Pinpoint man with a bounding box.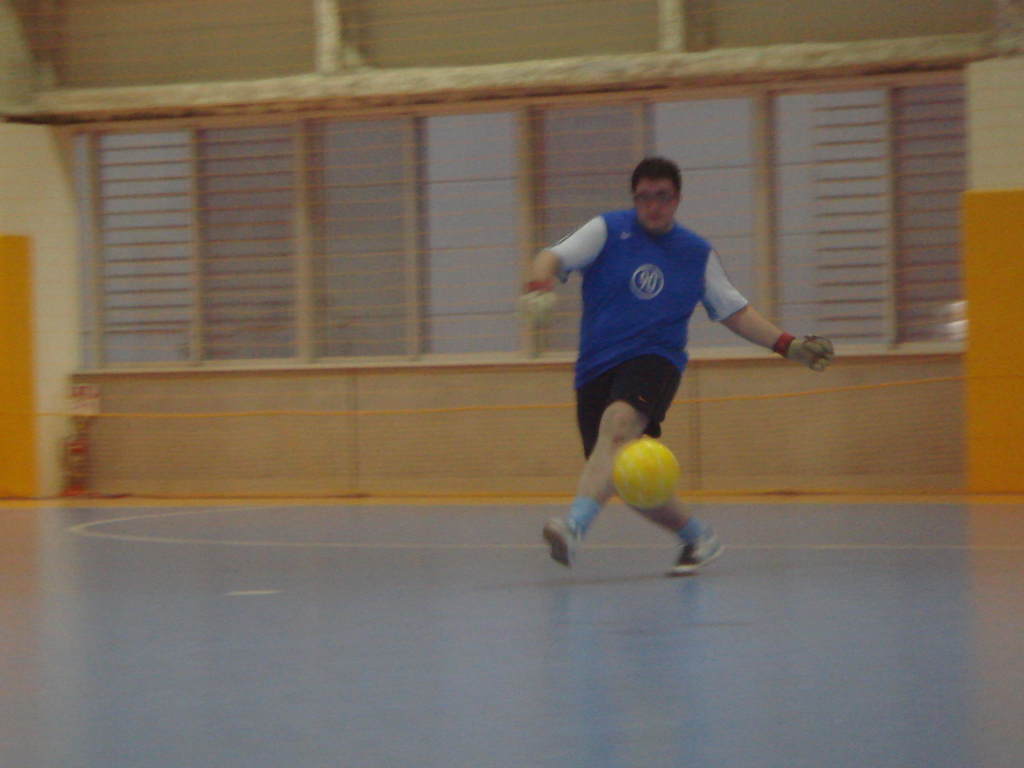
(x1=523, y1=160, x2=840, y2=571).
